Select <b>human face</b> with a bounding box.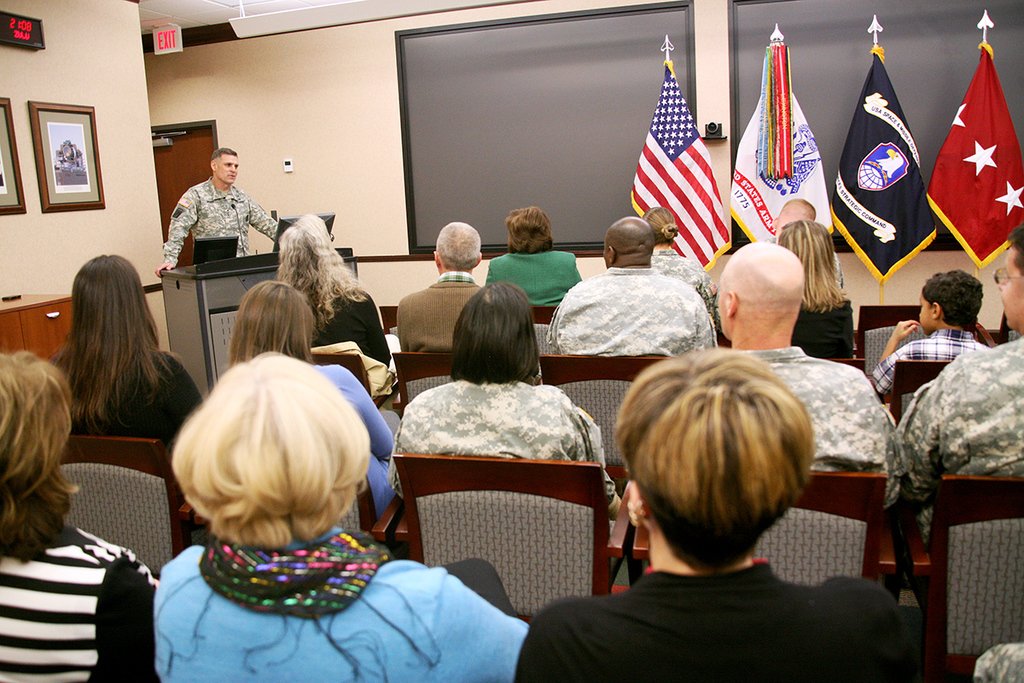
997:248:1023:328.
